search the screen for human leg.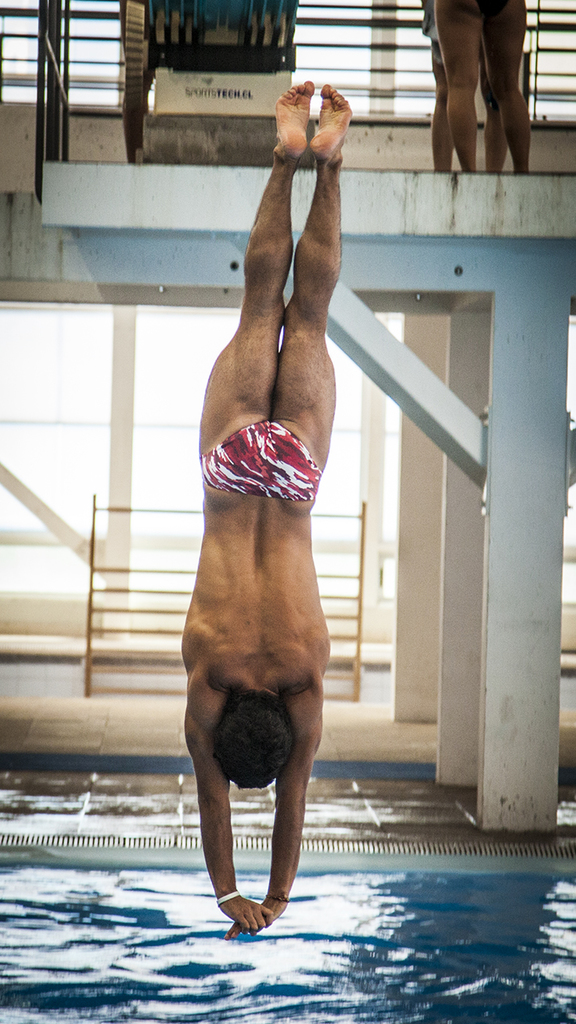
Found at detection(418, 0, 453, 166).
